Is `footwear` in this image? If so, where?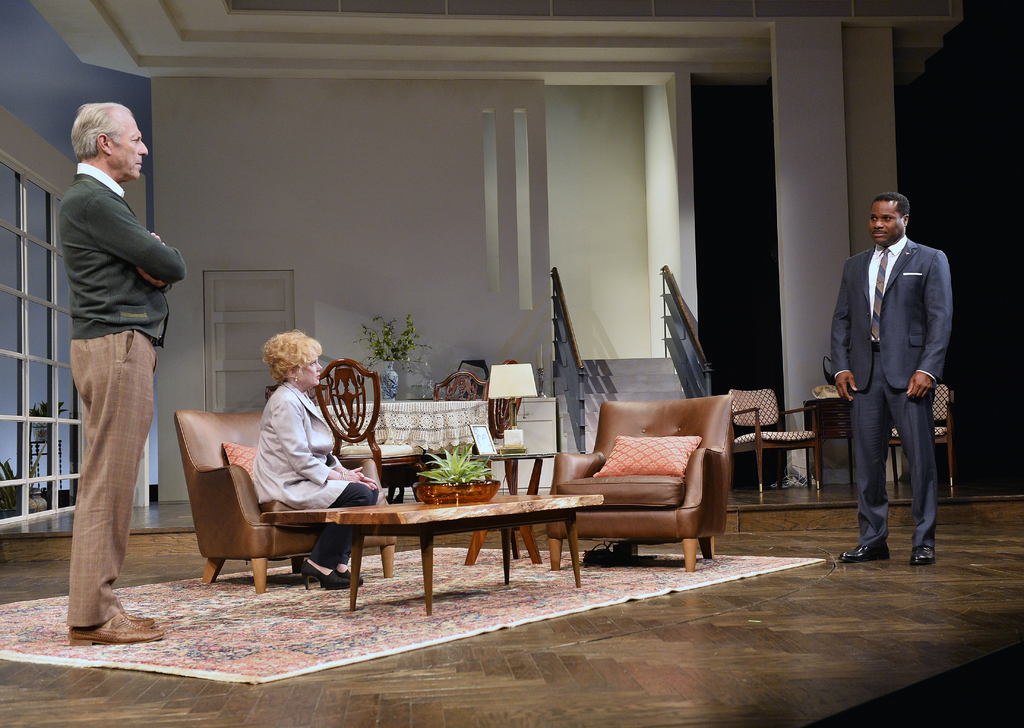
Yes, at [left=841, top=544, right=890, bottom=562].
